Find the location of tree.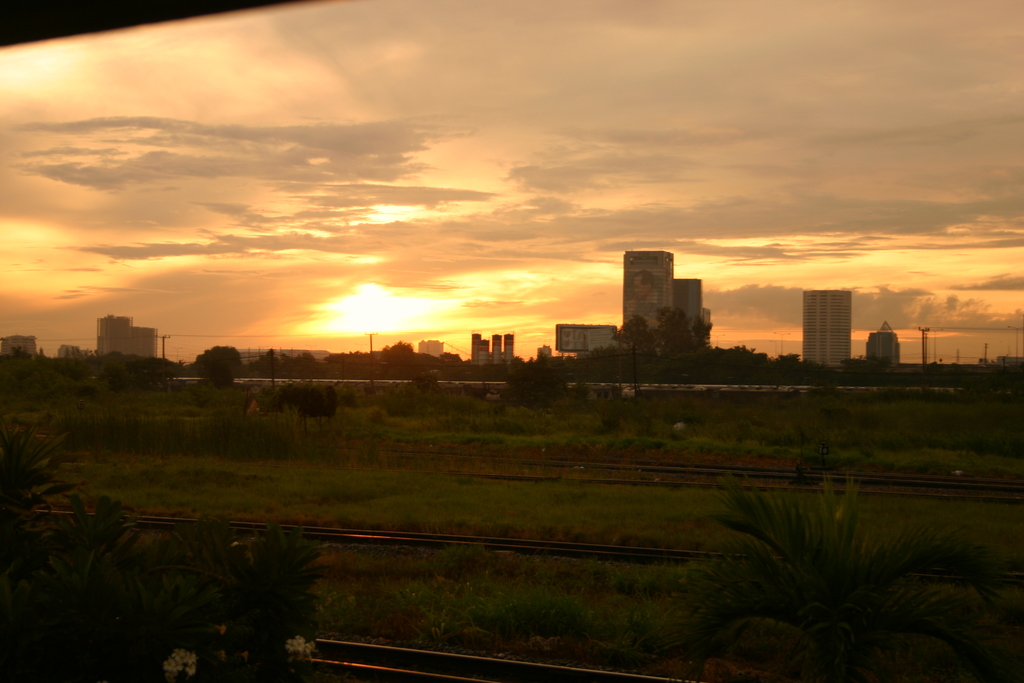
Location: <box>502,361,574,414</box>.
